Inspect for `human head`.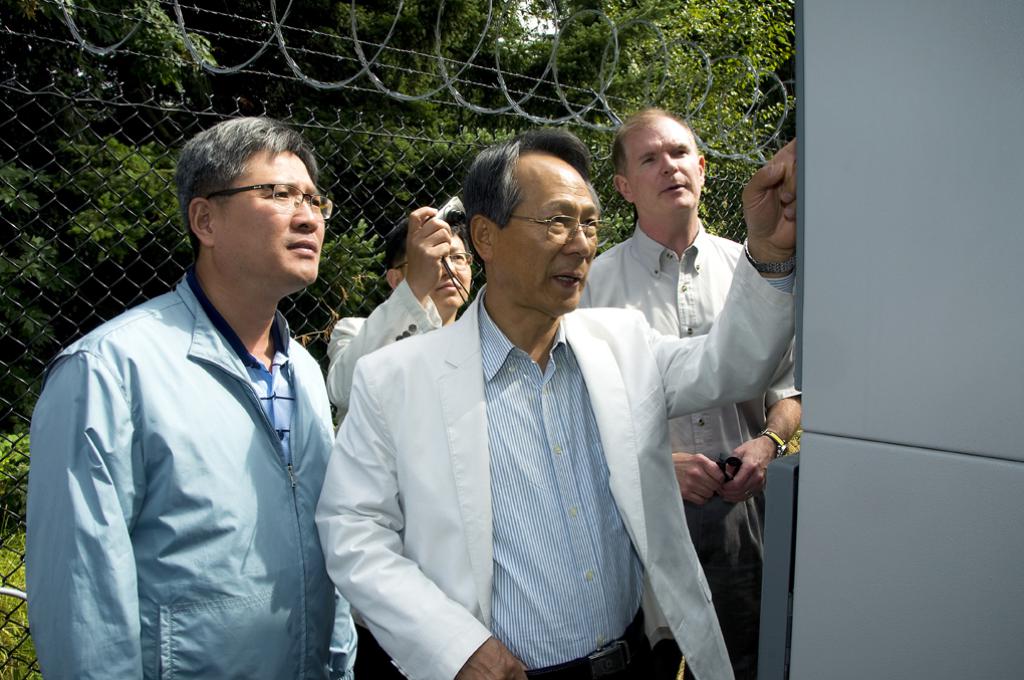
Inspection: (x1=386, y1=217, x2=472, y2=314).
